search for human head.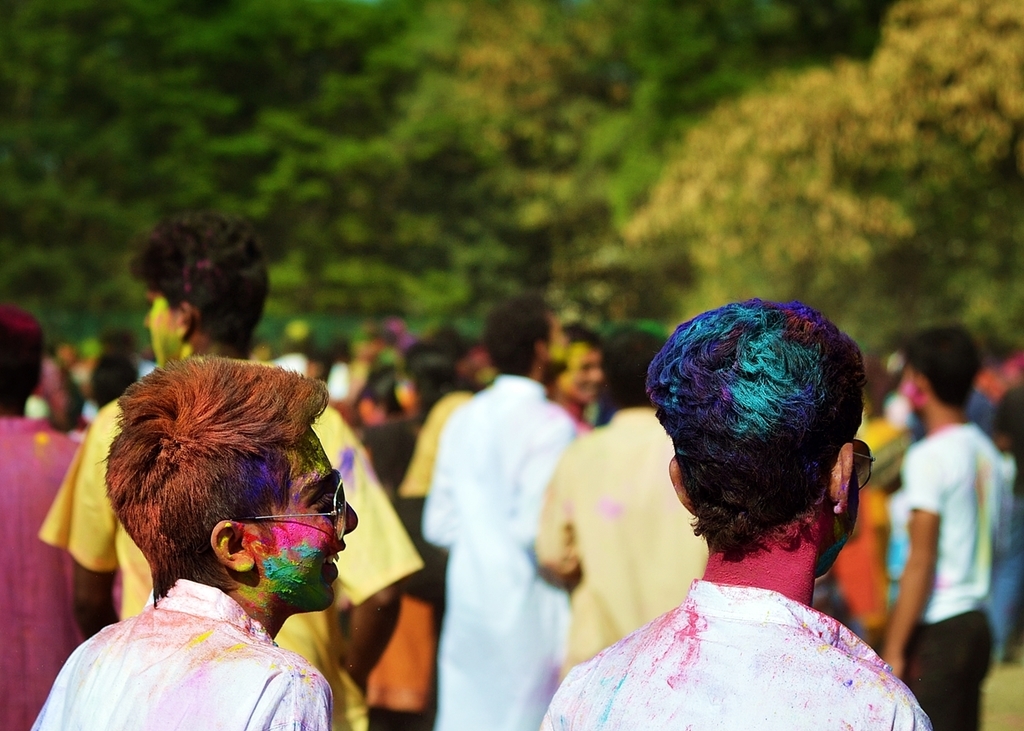
Found at l=905, t=322, r=988, b=407.
